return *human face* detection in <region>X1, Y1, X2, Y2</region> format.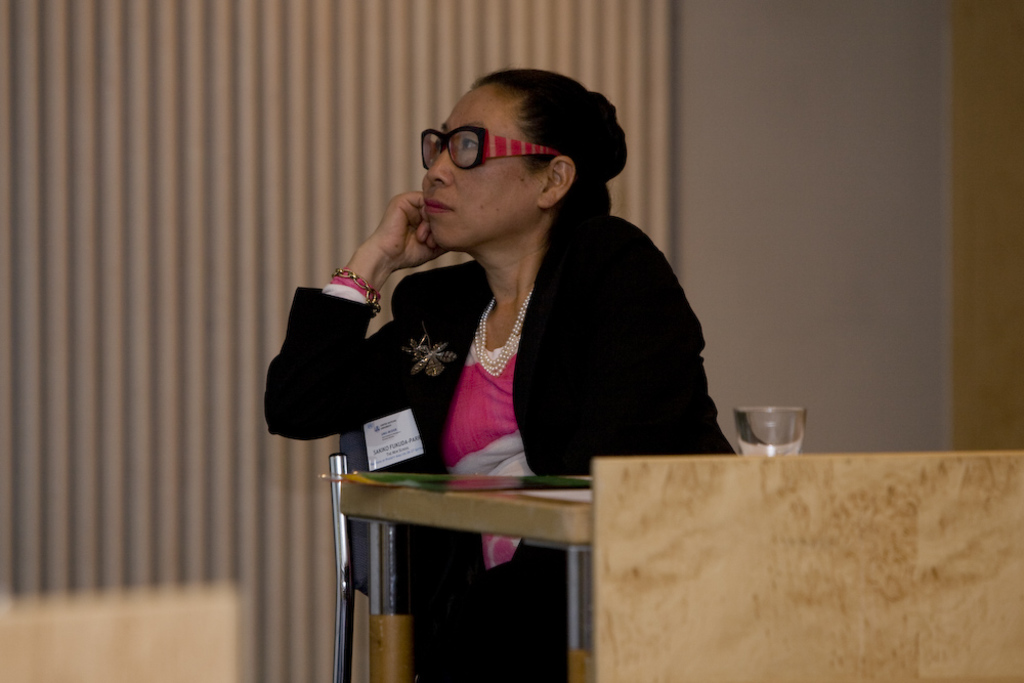
<region>419, 80, 547, 255</region>.
